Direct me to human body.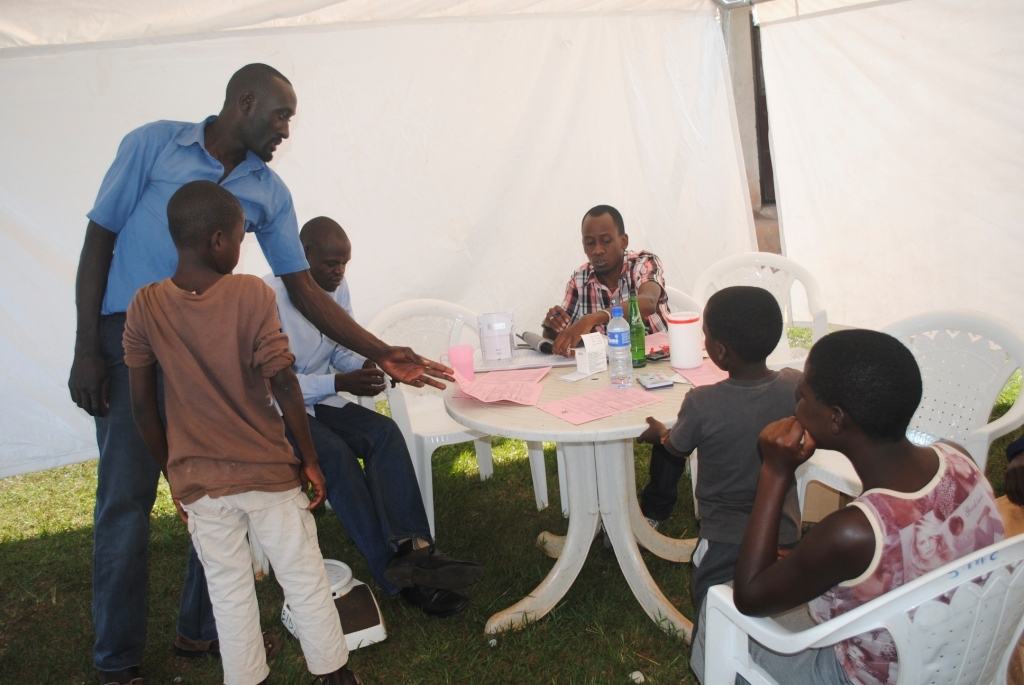
Direction: box(121, 180, 354, 684).
